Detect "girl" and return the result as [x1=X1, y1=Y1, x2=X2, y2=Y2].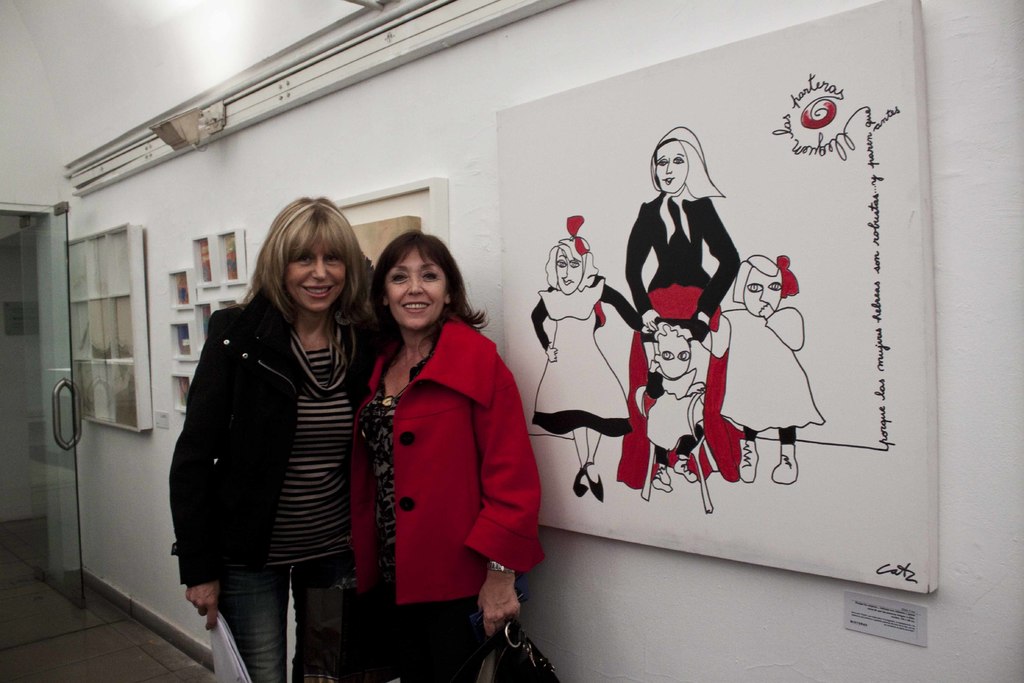
[x1=700, y1=249, x2=823, y2=477].
